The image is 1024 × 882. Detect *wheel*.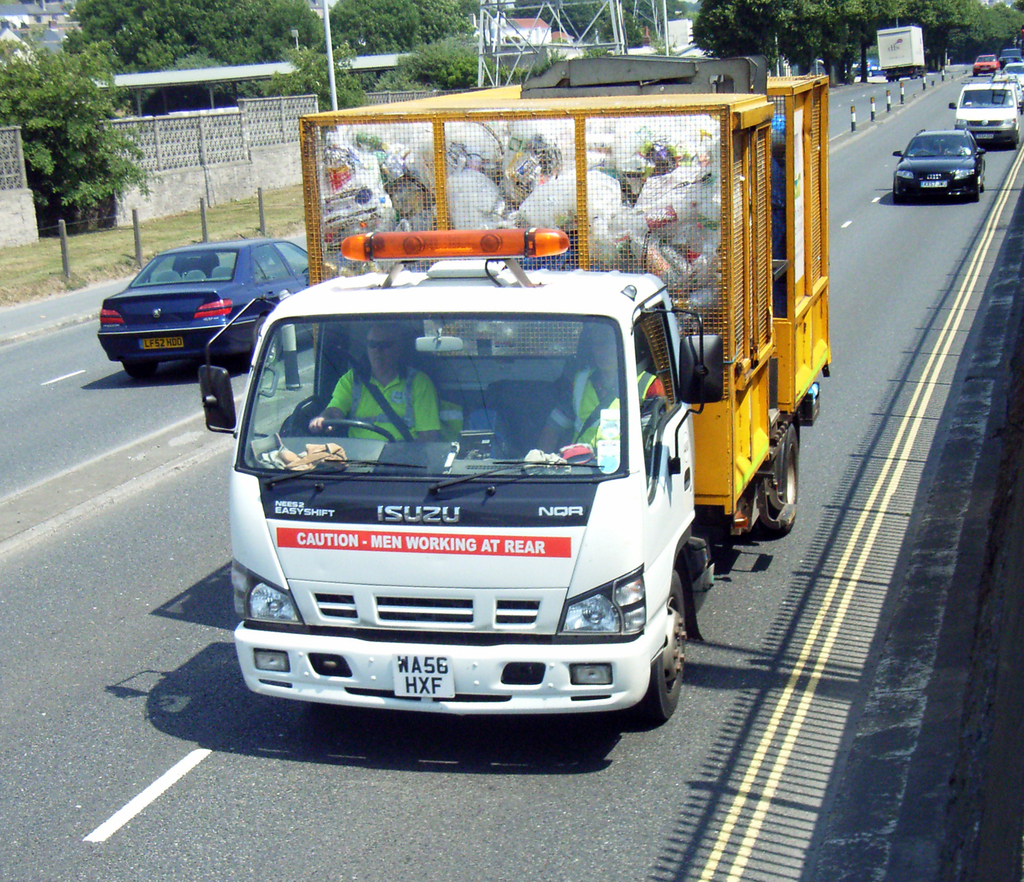
Detection: detection(120, 359, 156, 379).
